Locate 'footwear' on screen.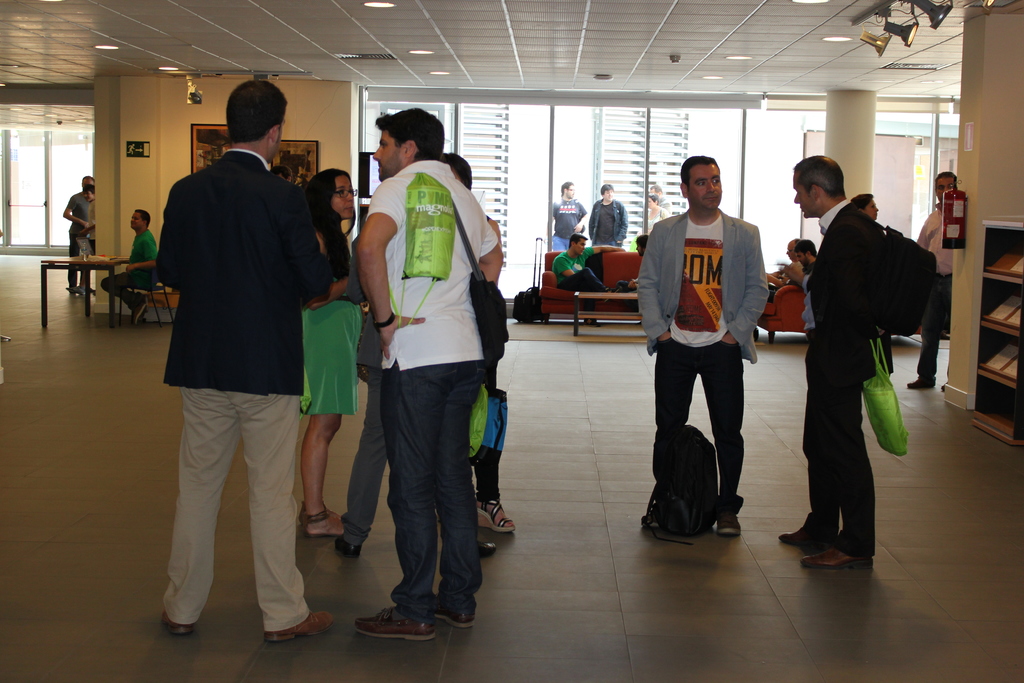
On screen at left=475, top=495, right=516, bottom=534.
